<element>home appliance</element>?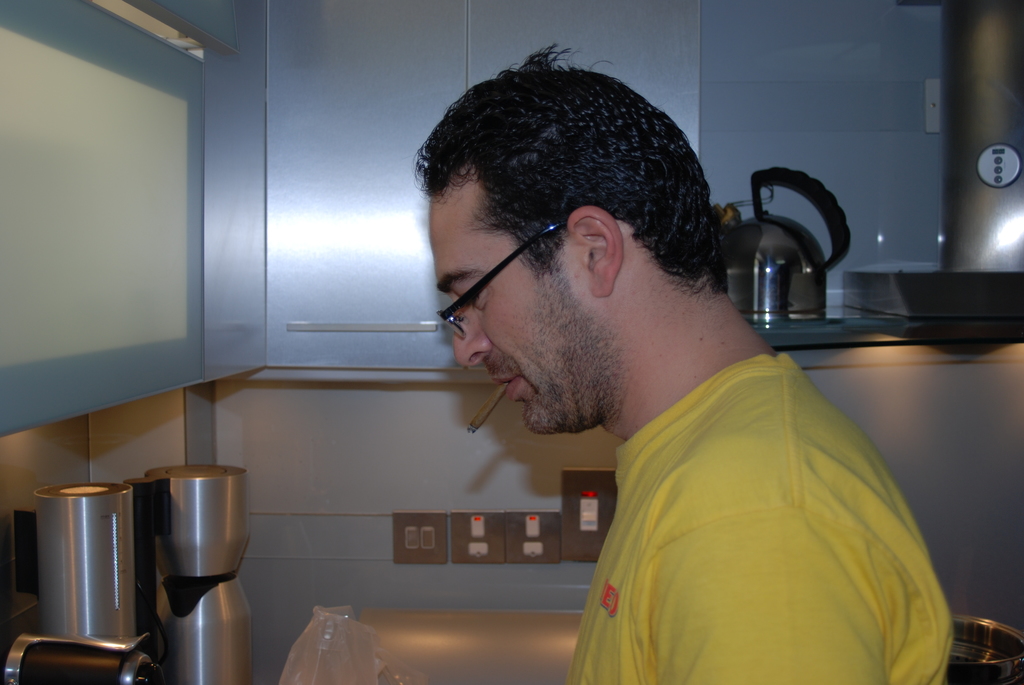
[139, 465, 253, 671]
